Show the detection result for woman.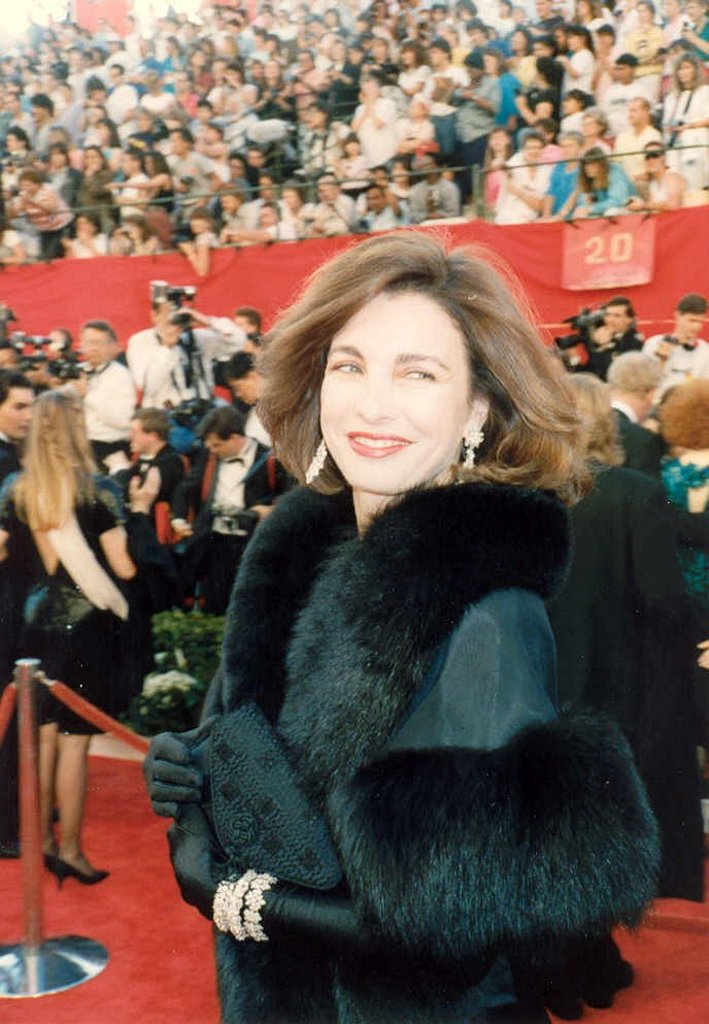
detection(174, 71, 200, 109).
